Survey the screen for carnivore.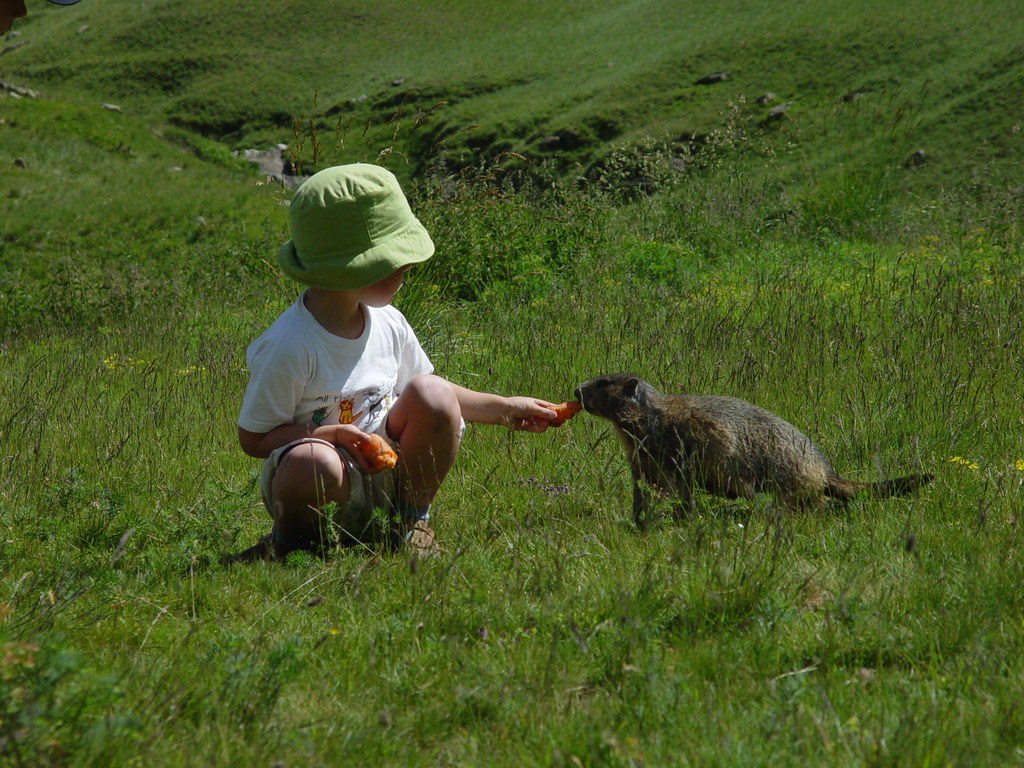
Survey found: left=222, top=161, right=567, bottom=575.
